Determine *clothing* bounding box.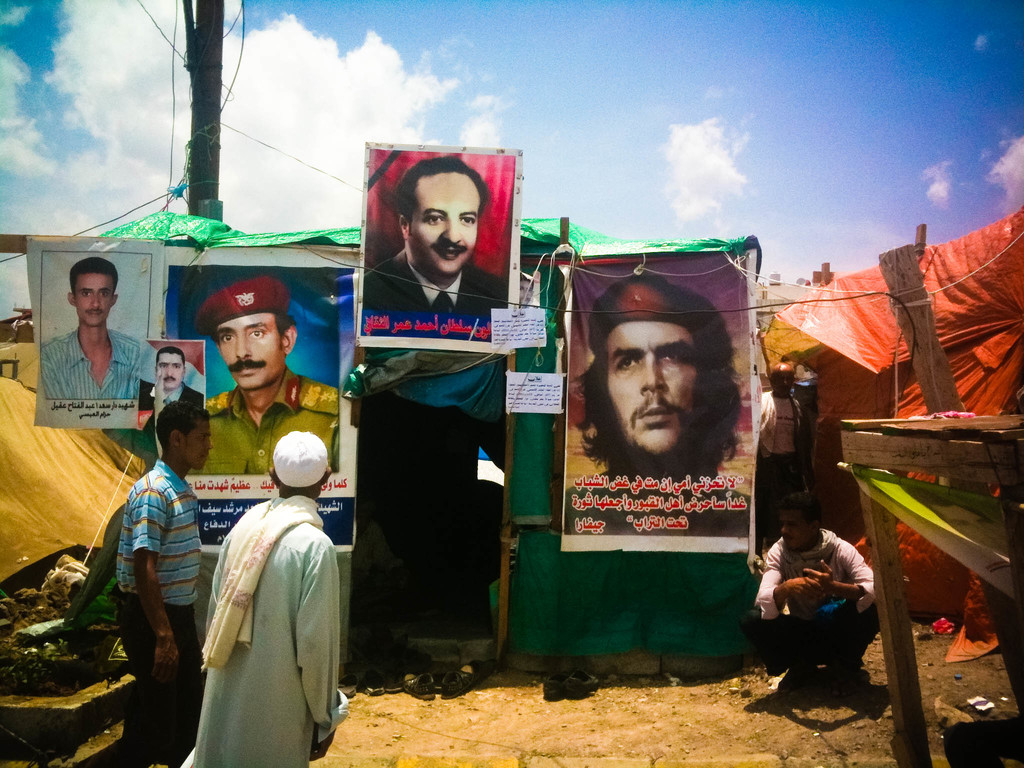
Determined: box=[142, 389, 202, 403].
